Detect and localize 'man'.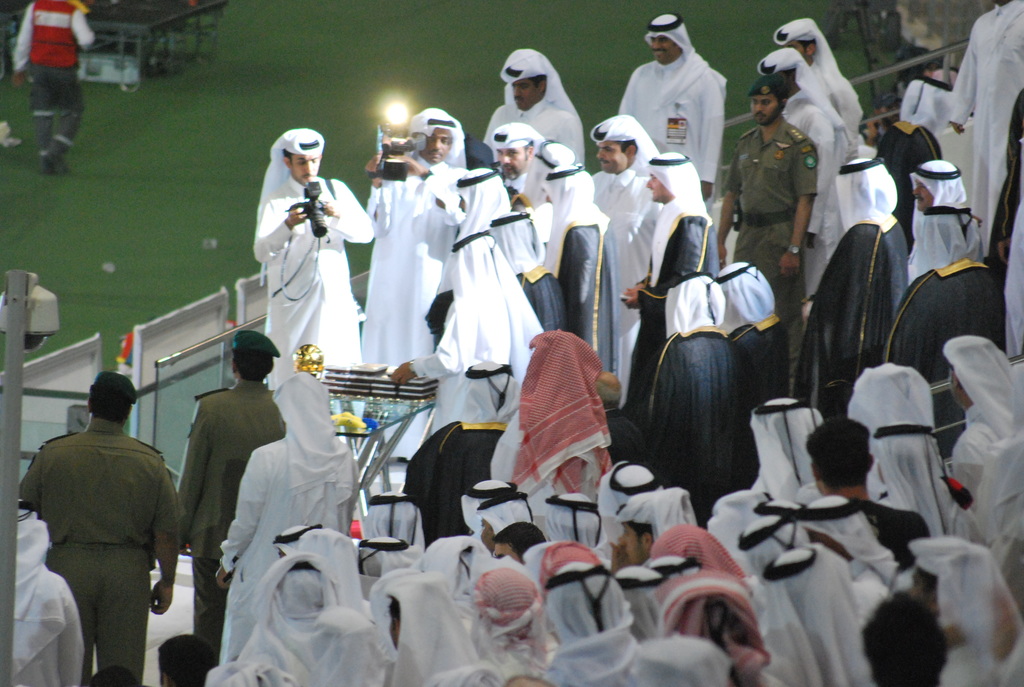
Localized at {"left": 213, "top": 368, "right": 362, "bottom": 665}.
